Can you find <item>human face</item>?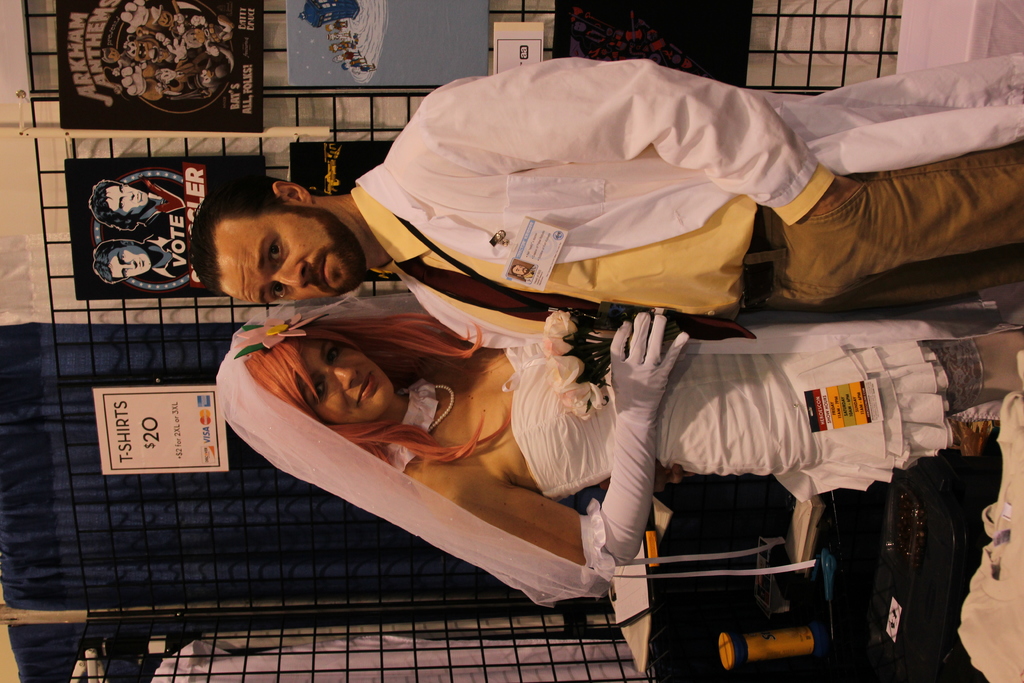
Yes, bounding box: rect(113, 247, 152, 282).
